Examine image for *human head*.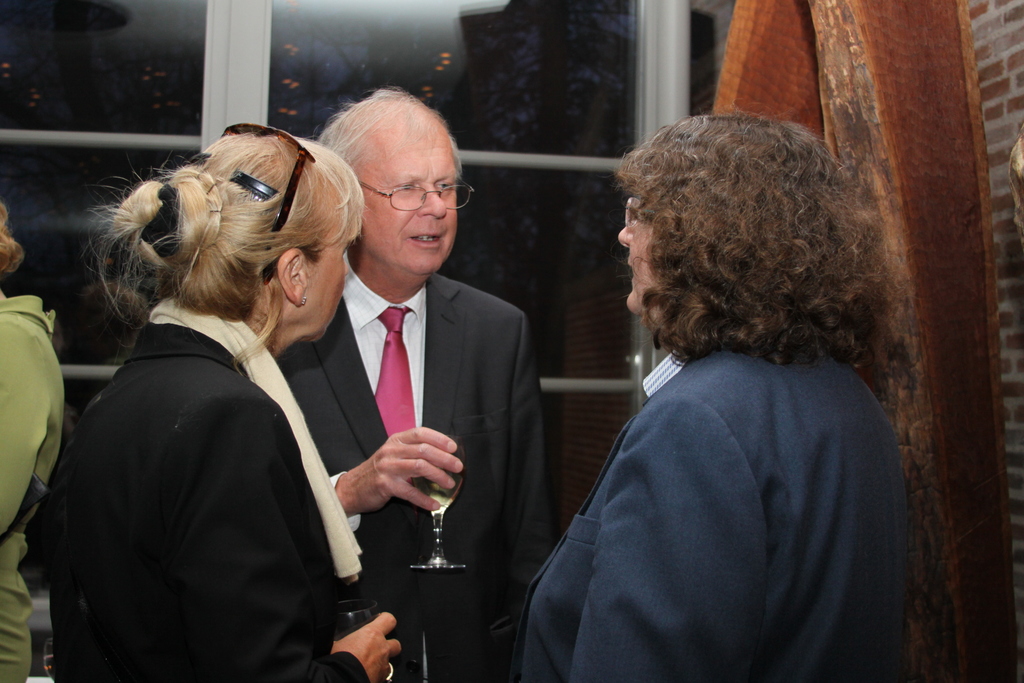
Examination result: [314,86,475,278].
